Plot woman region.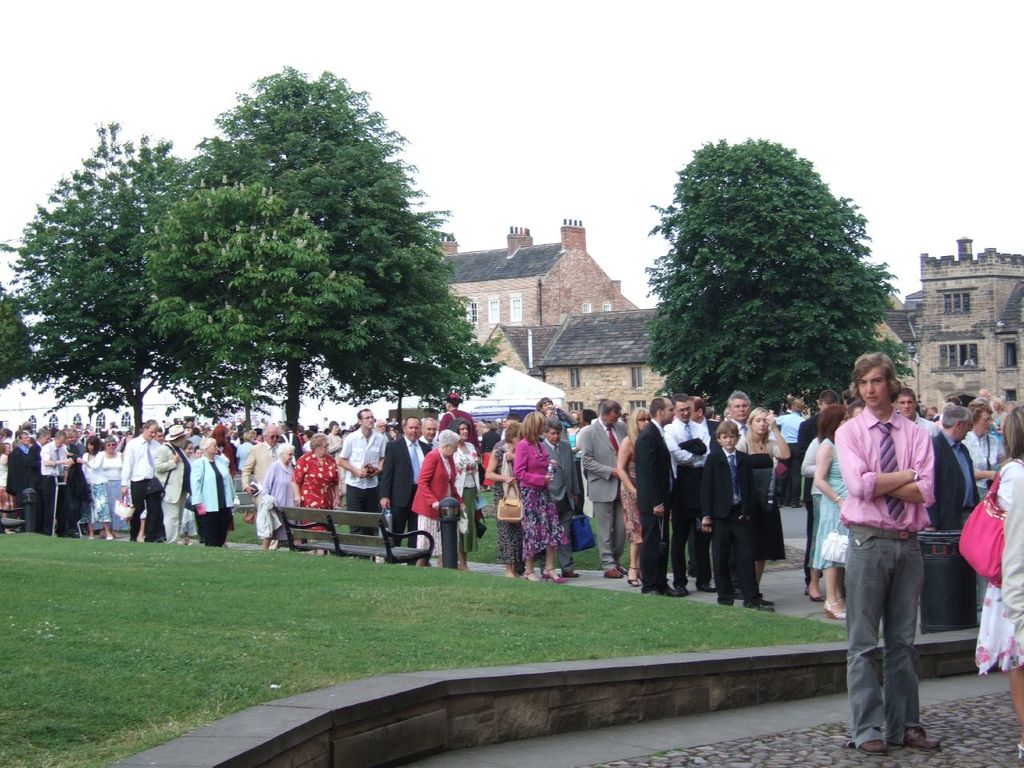
Plotted at left=482, top=420, right=526, bottom=582.
